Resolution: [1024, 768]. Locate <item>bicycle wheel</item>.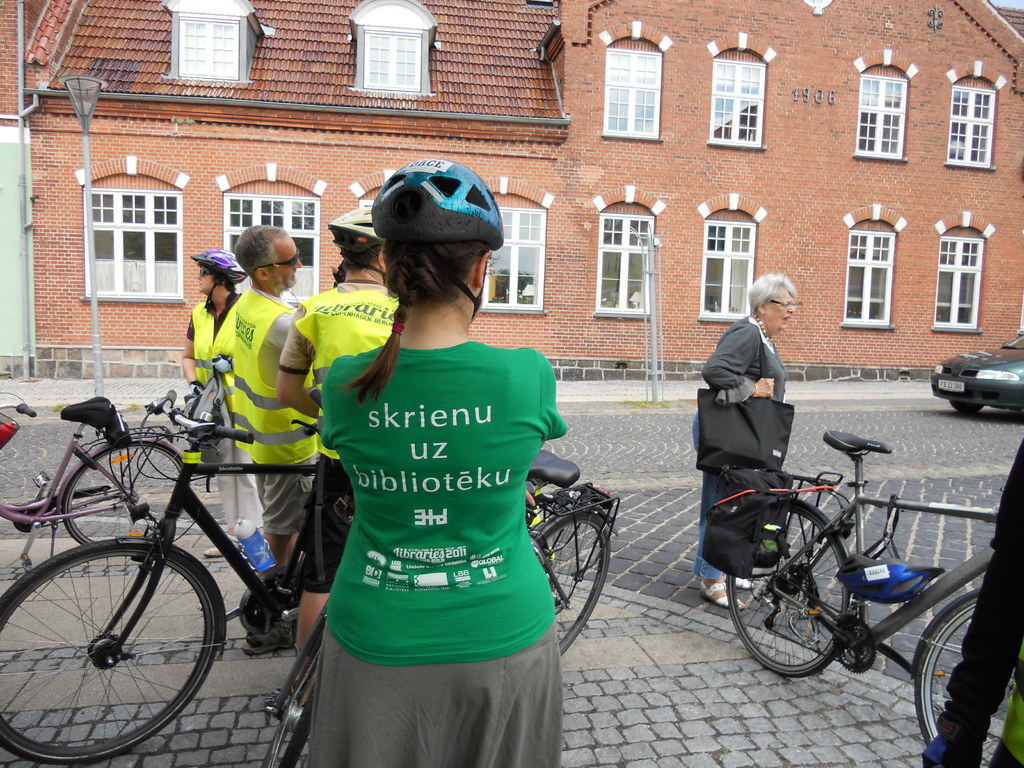
left=62, top=442, right=185, bottom=546.
